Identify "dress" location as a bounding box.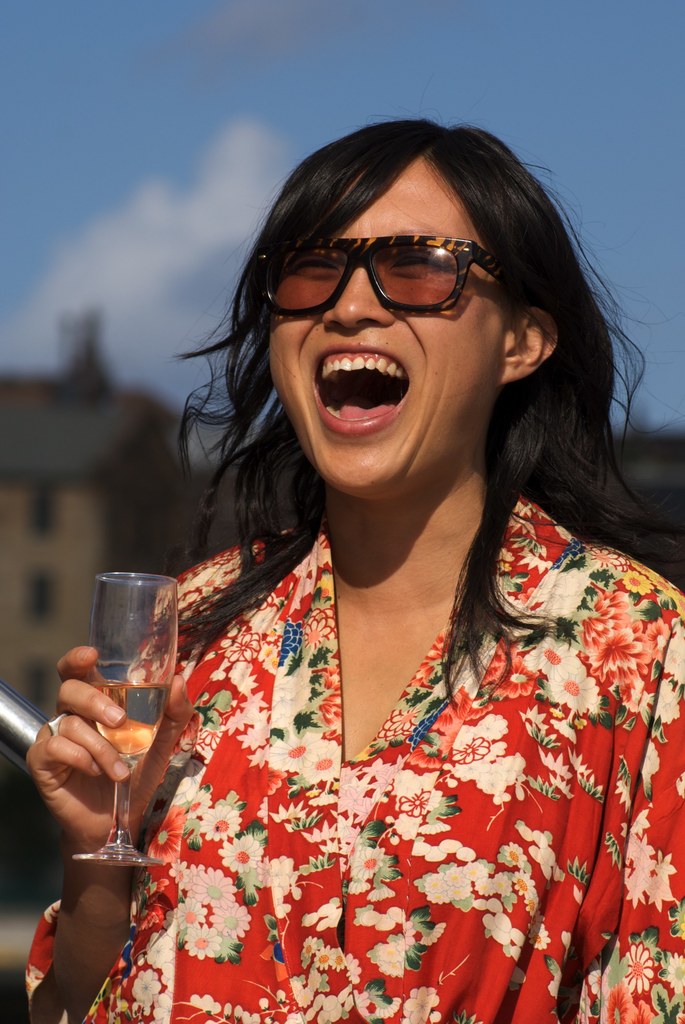
select_region(27, 495, 684, 1023).
